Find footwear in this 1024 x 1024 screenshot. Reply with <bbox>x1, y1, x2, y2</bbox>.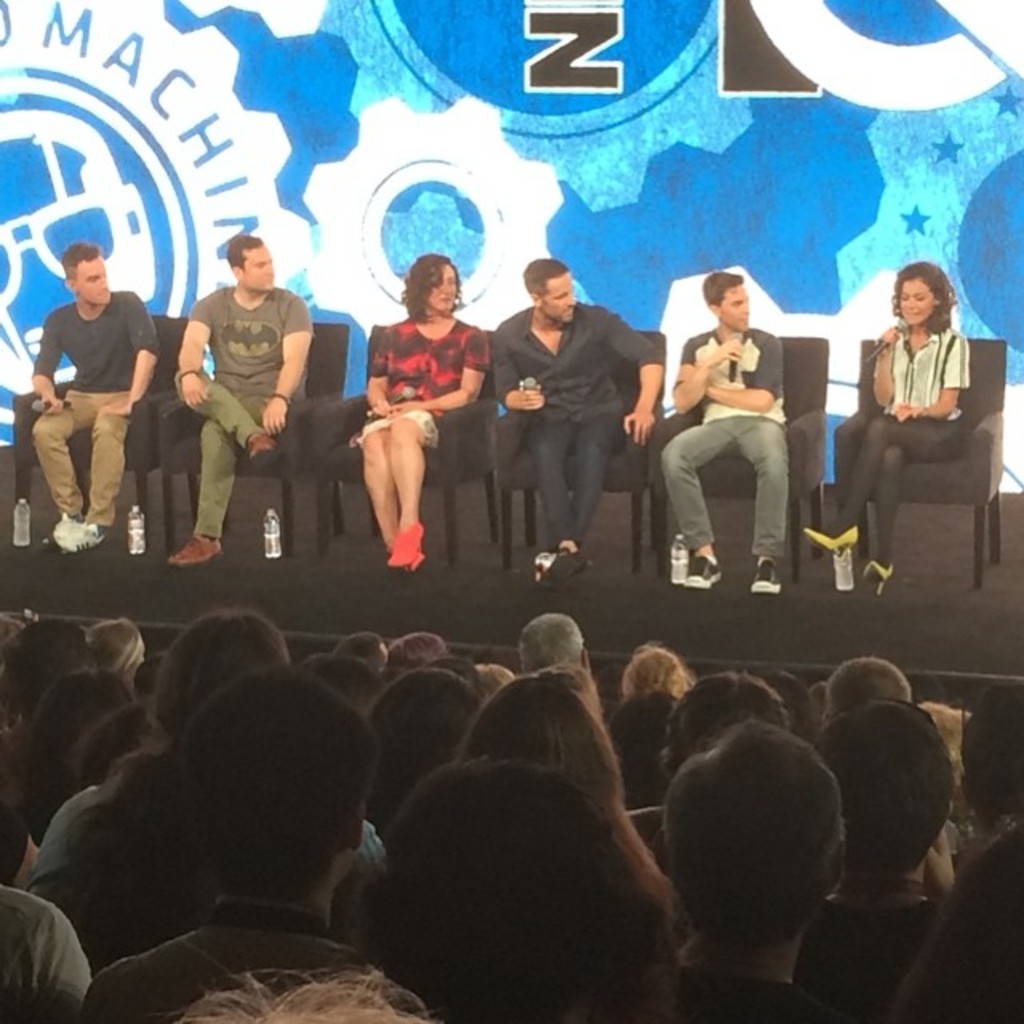
<bbox>806, 526, 858, 555</bbox>.
